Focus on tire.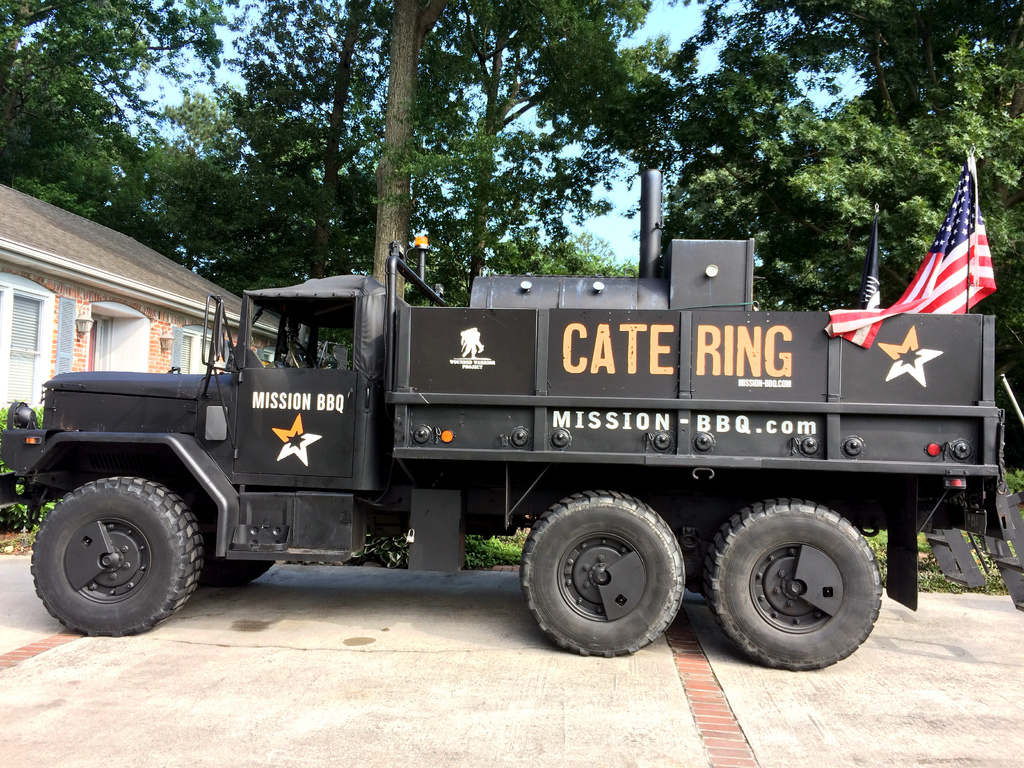
Focused at [x1=708, y1=497, x2=883, y2=669].
